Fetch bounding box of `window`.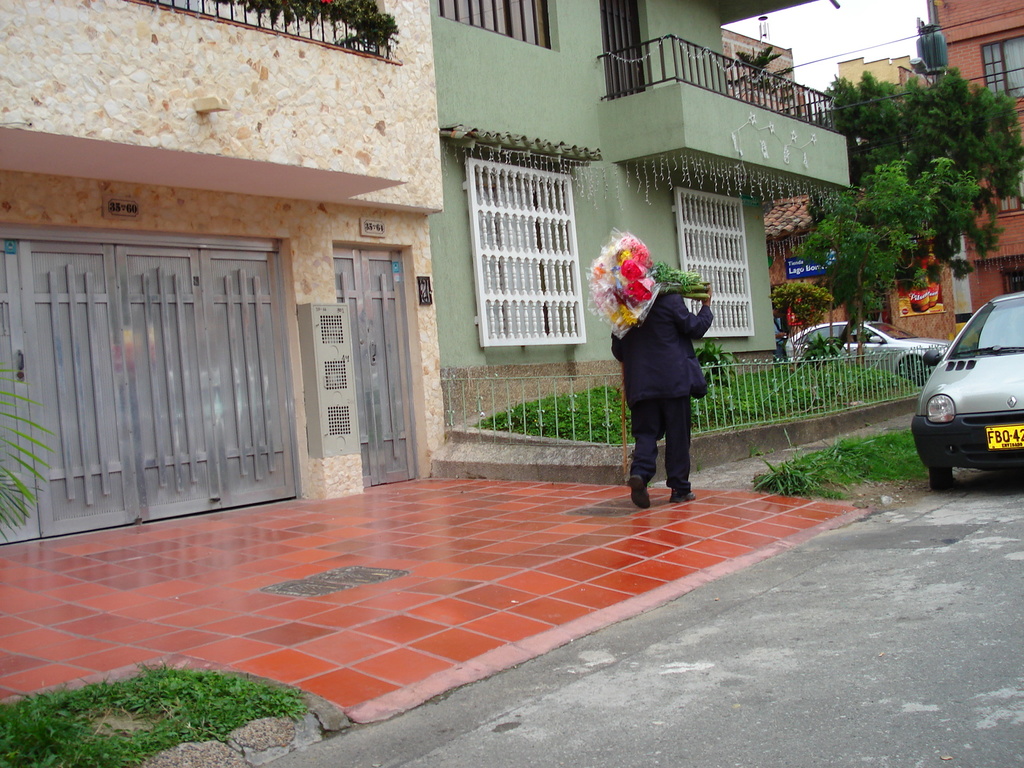
Bbox: [left=435, top=0, right=551, bottom=47].
